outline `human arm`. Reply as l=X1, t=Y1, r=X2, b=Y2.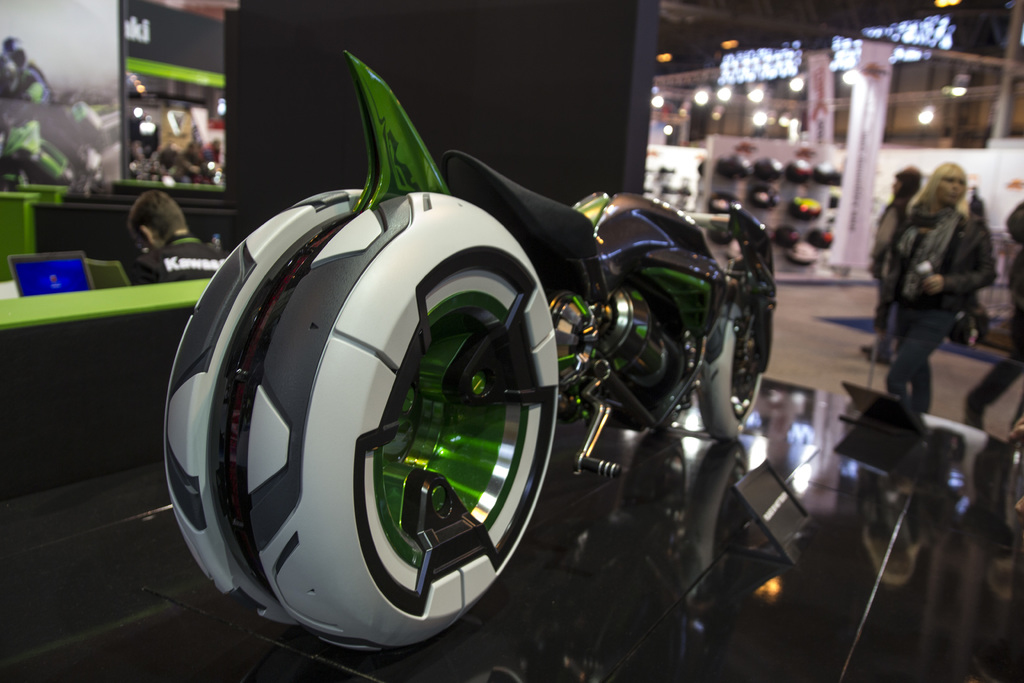
l=927, t=215, r=1000, b=296.
